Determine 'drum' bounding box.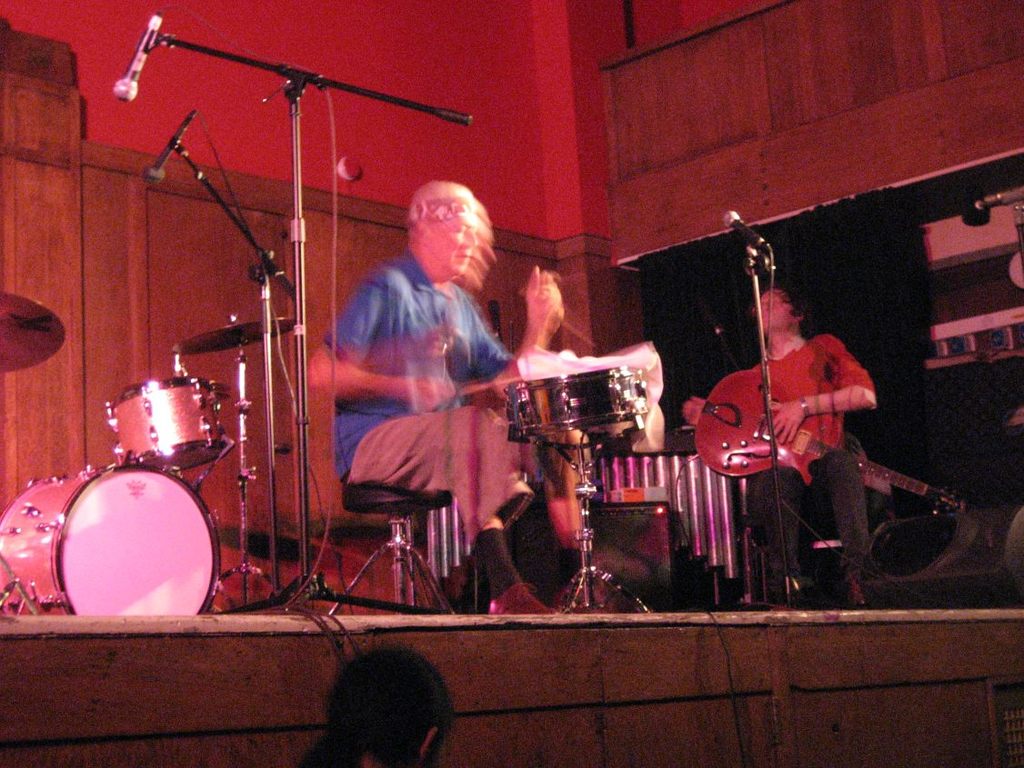
Determined: 114 381 222 473.
